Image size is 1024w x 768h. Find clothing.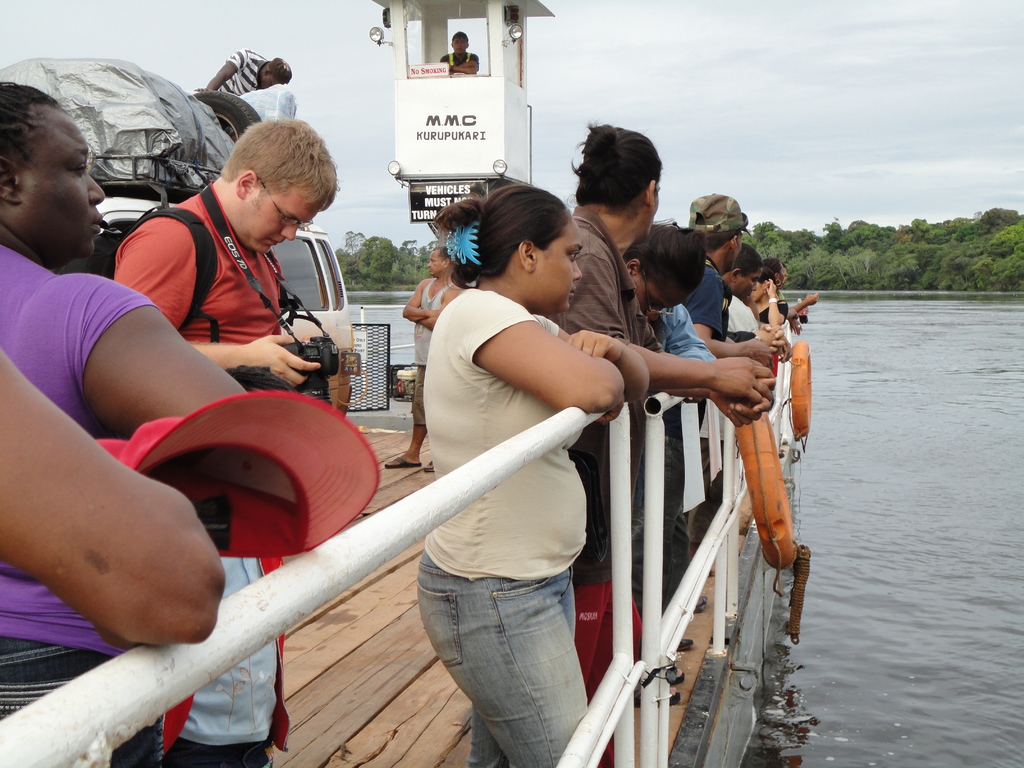
BBox(651, 294, 721, 625).
